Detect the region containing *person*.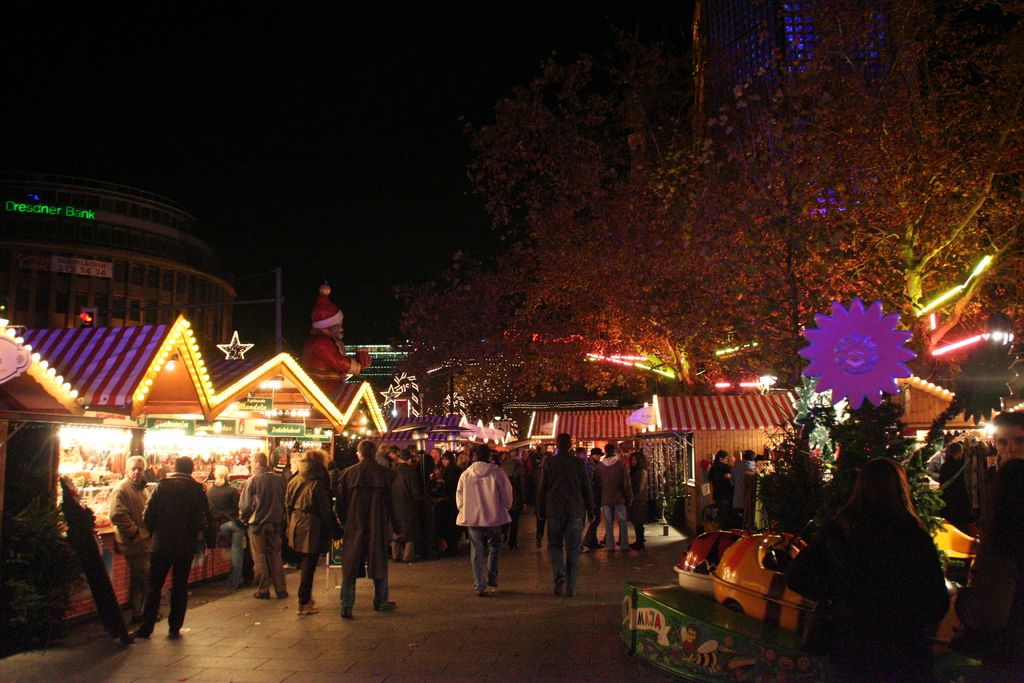
rect(202, 459, 250, 585).
